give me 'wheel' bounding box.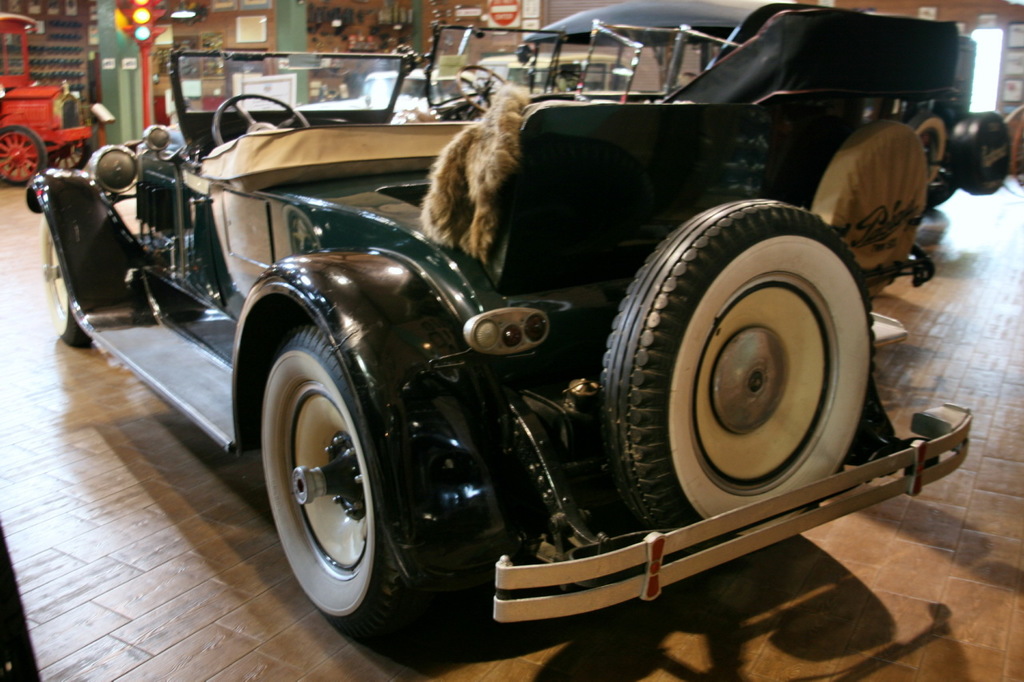
39 217 94 349.
